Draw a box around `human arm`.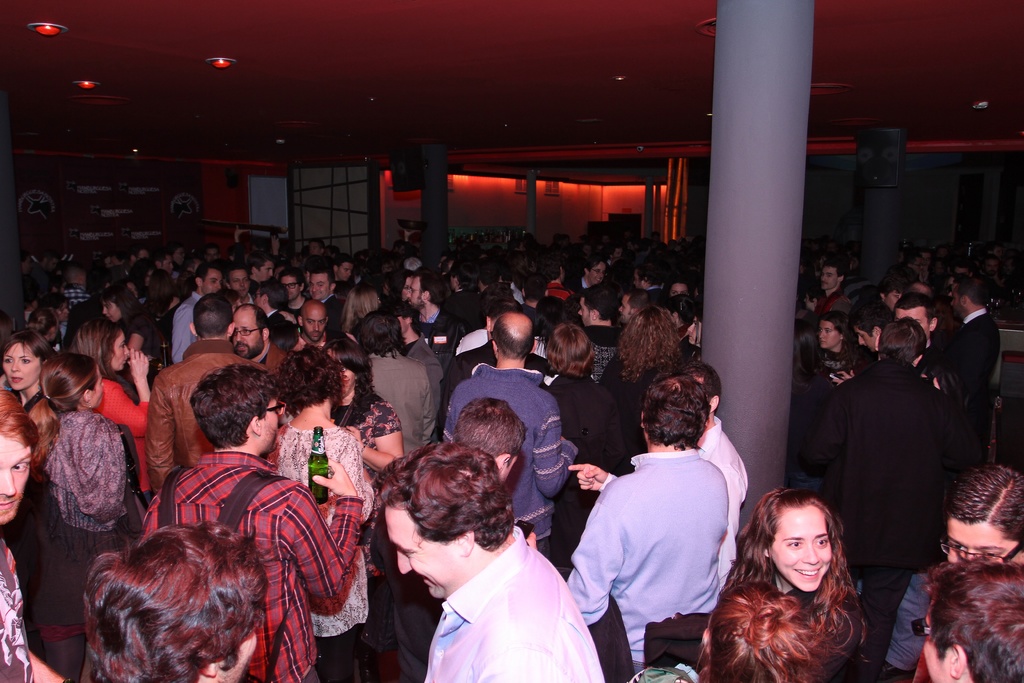
929,385,1000,475.
